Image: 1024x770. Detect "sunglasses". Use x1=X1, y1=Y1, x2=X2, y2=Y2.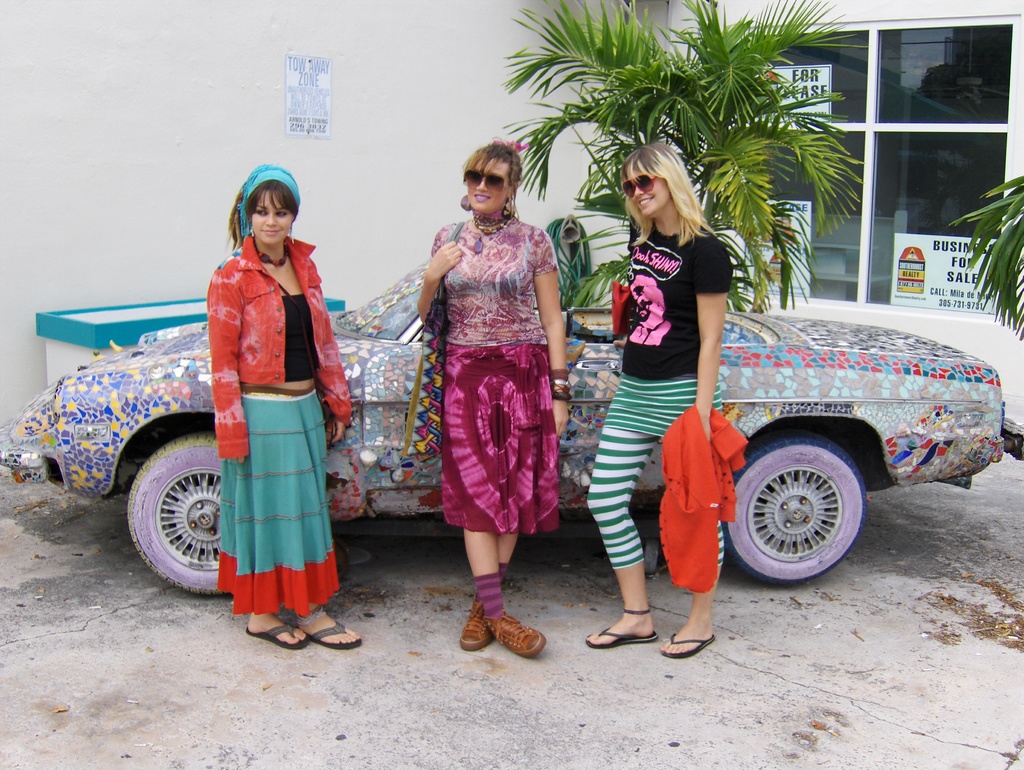
x1=463, y1=171, x2=507, y2=195.
